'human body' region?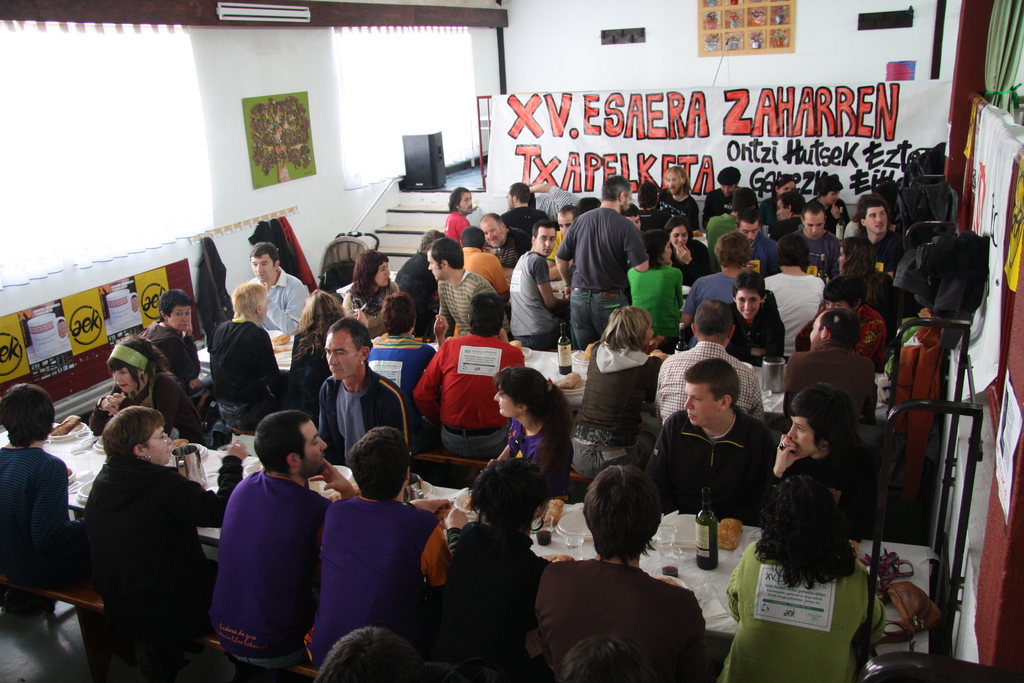
box(235, 249, 310, 323)
